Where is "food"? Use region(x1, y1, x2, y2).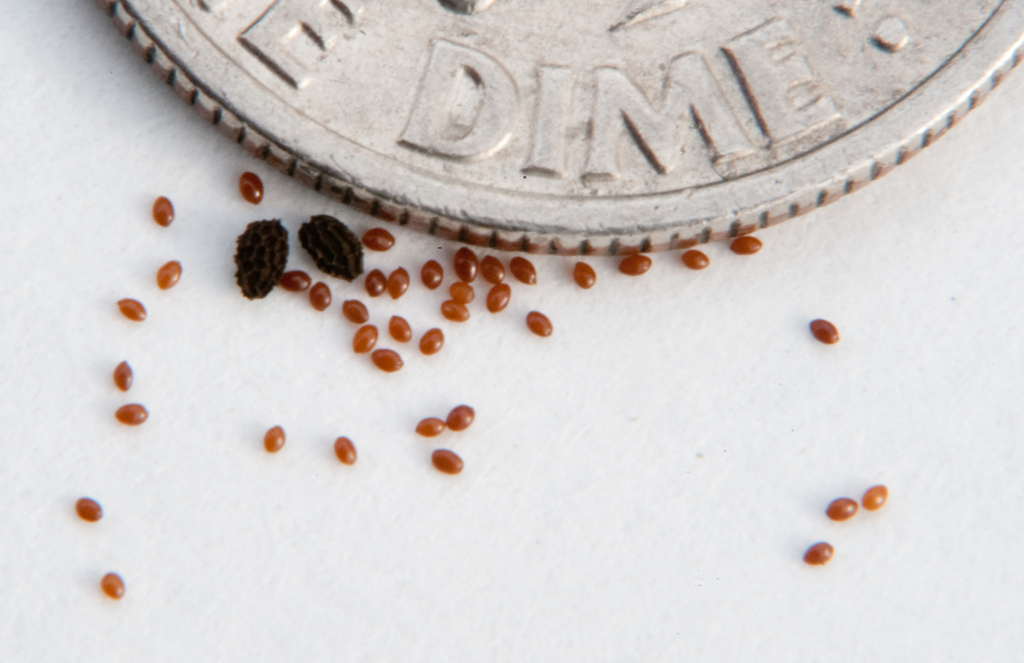
region(411, 418, 449, 435).
